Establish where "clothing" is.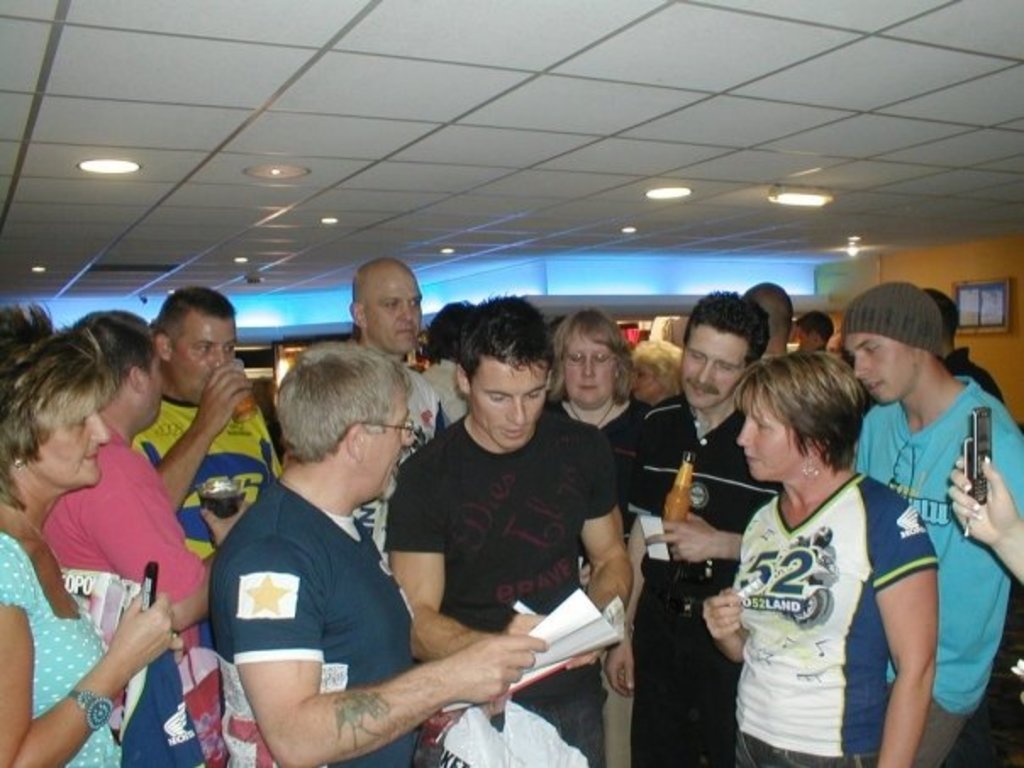
Established at pyautogui.locateOnScreen(358, 361, 446, 583).
